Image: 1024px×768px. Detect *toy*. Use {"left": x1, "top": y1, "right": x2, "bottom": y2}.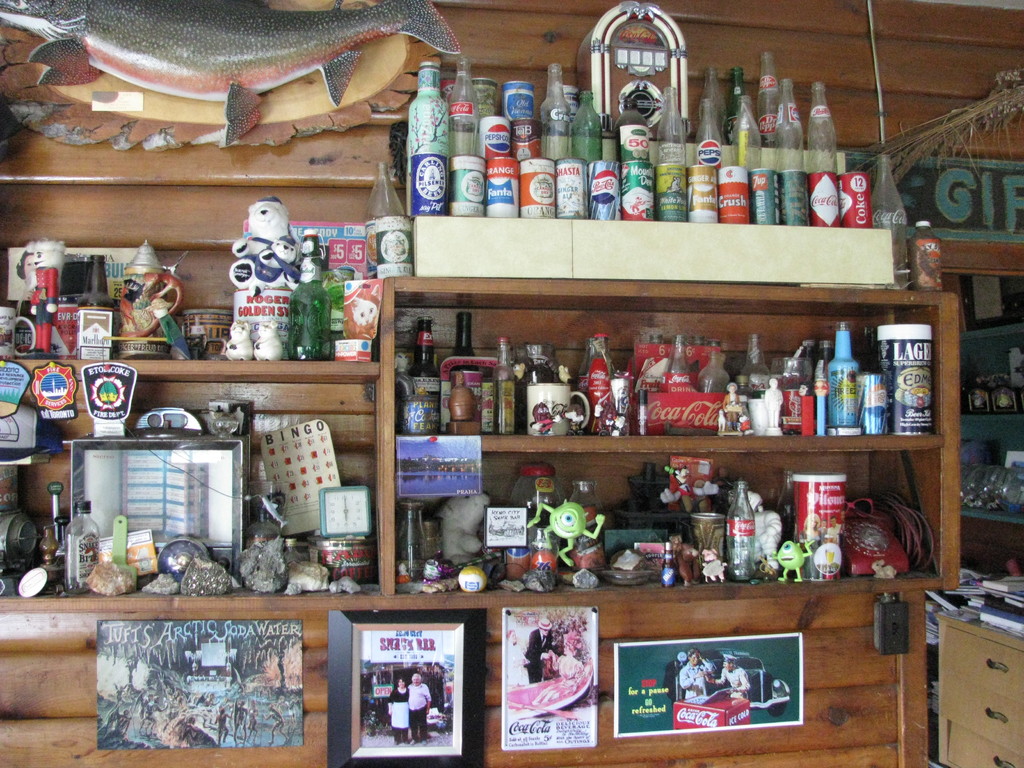
{"left": 775, "top": 541, "right": 813, "bottom": 583}.
